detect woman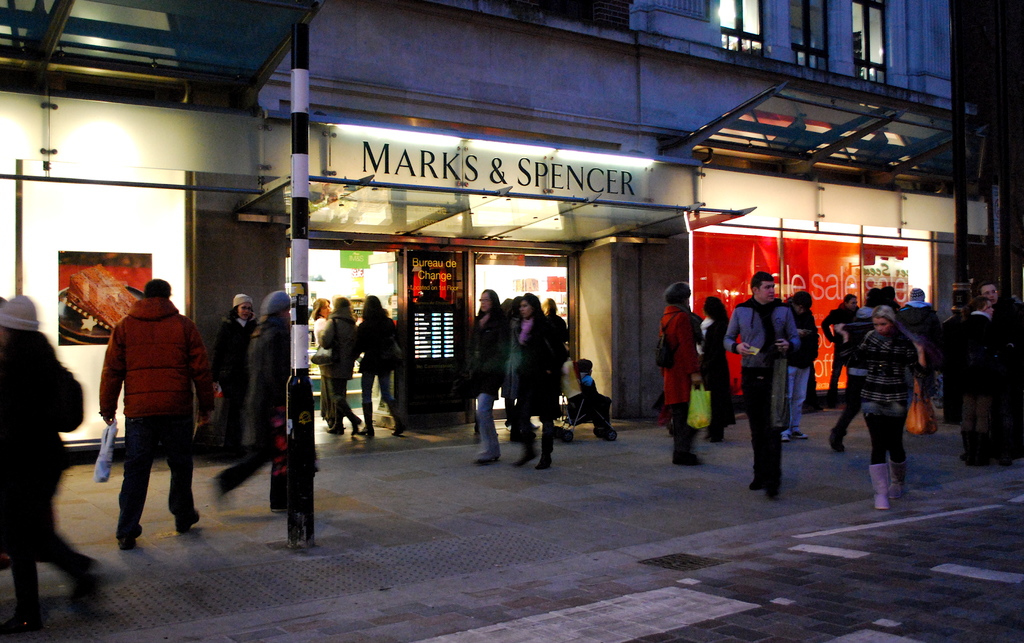
[0,300,100,630]
